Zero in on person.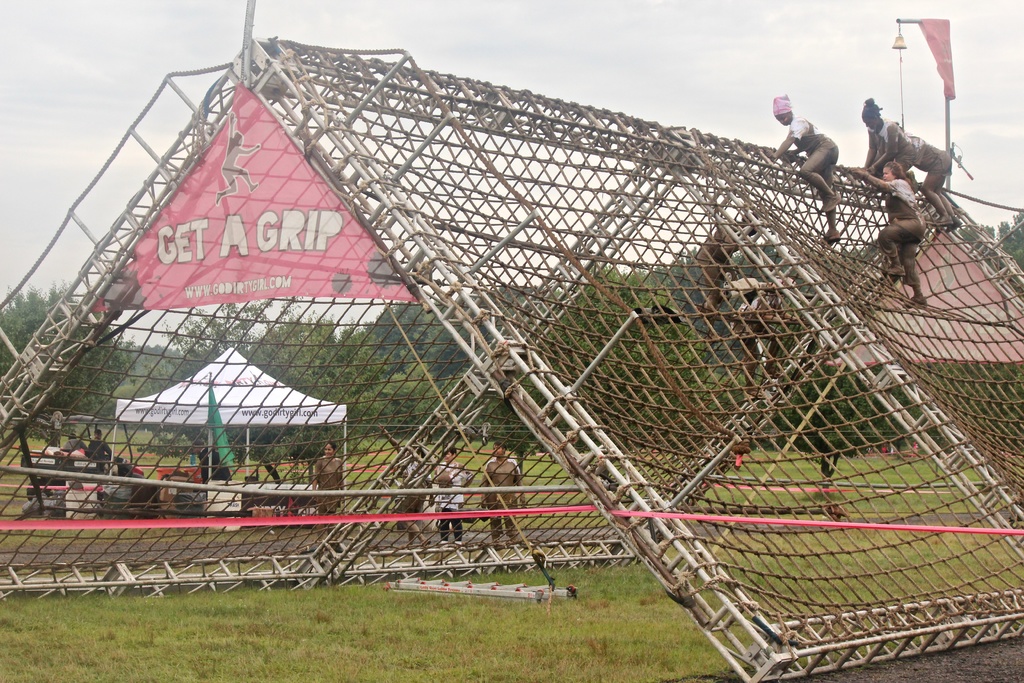
Zeroed in: (856,95,939,215).
